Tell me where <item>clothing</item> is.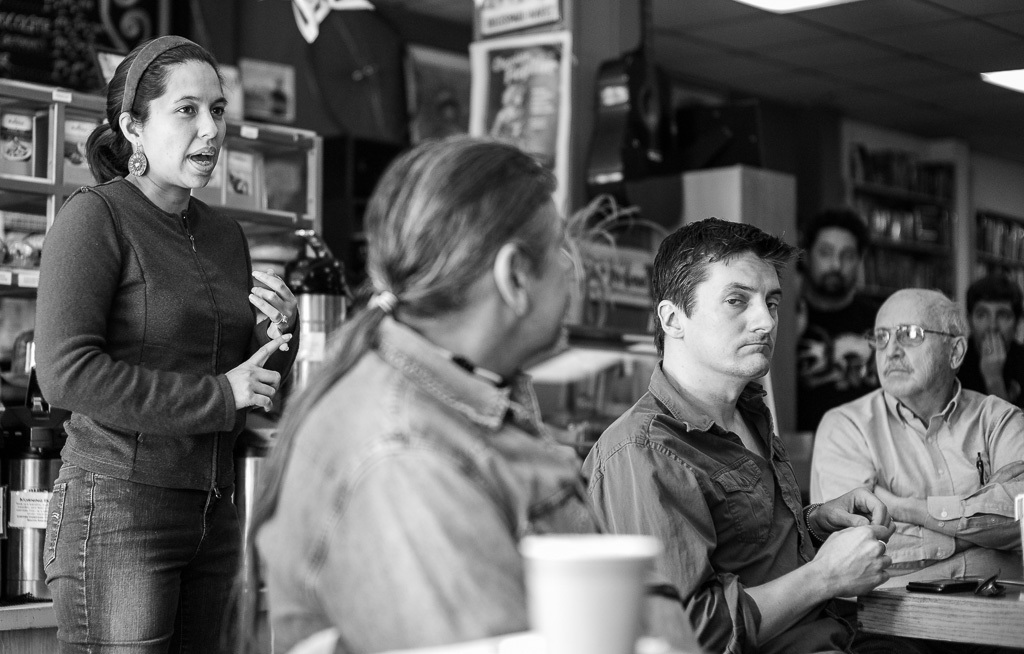
<item>clothing</item> is at box(40, 458, 245, 653).
